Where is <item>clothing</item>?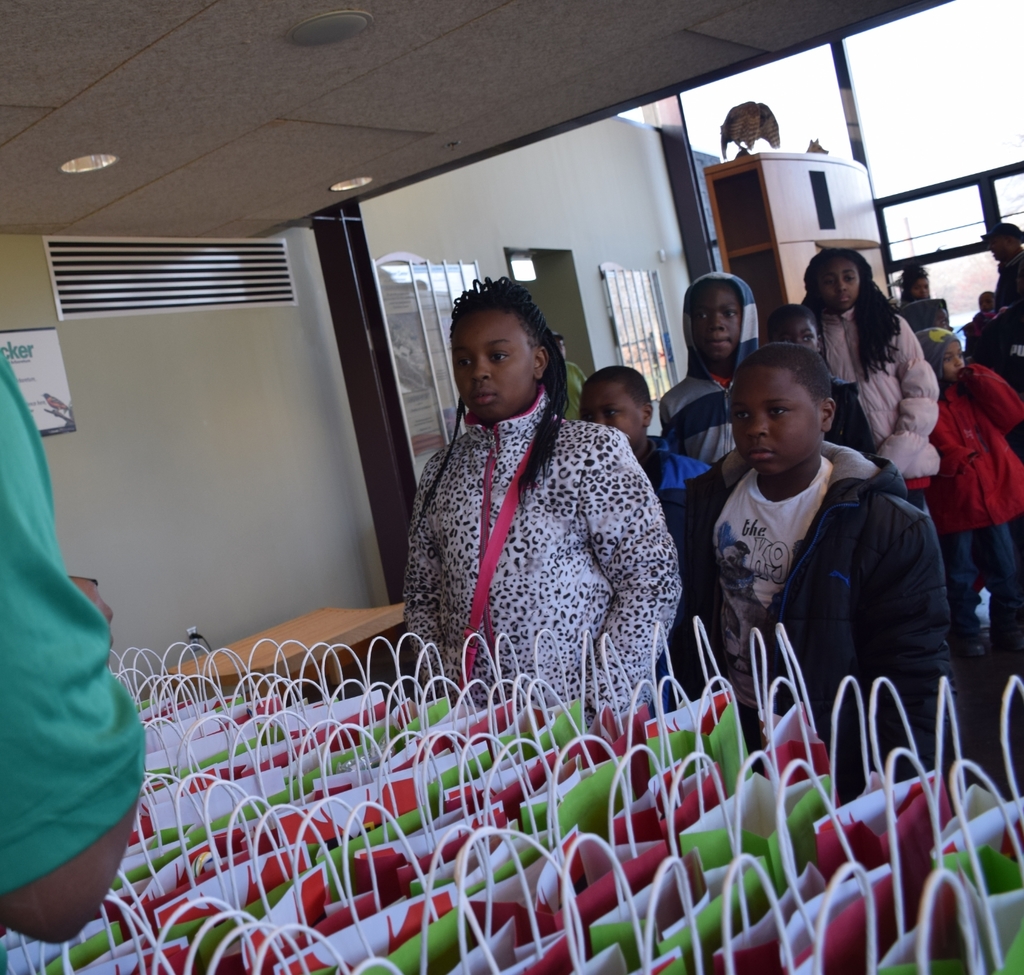
pyautogui.locateOnScreen(664, 262, 758, 498).
